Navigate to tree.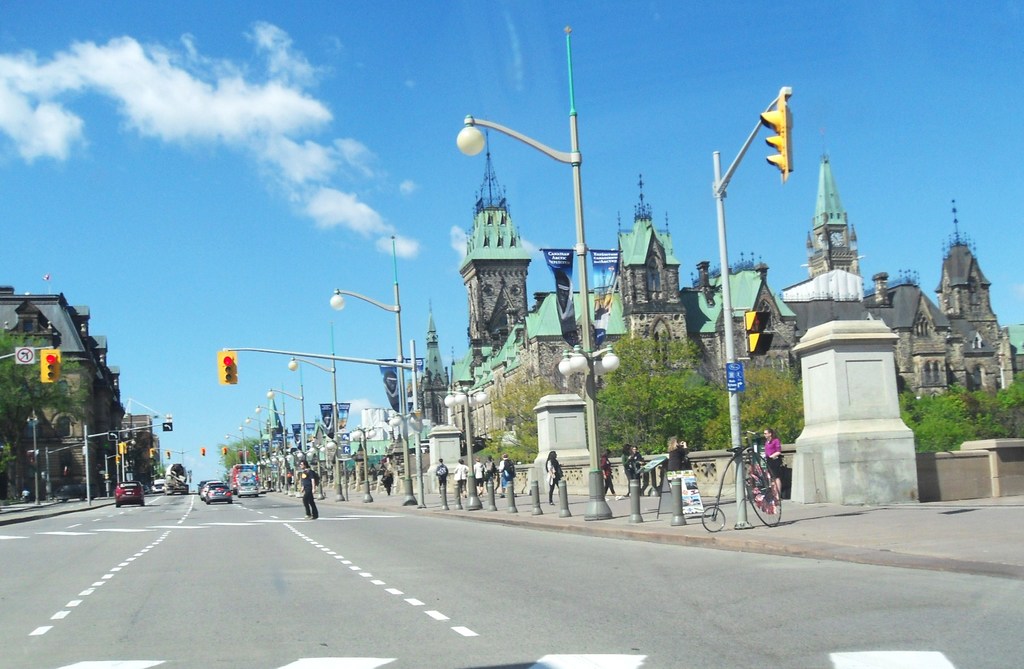
Navigation target: rect(899, 373, 1023, 454).
